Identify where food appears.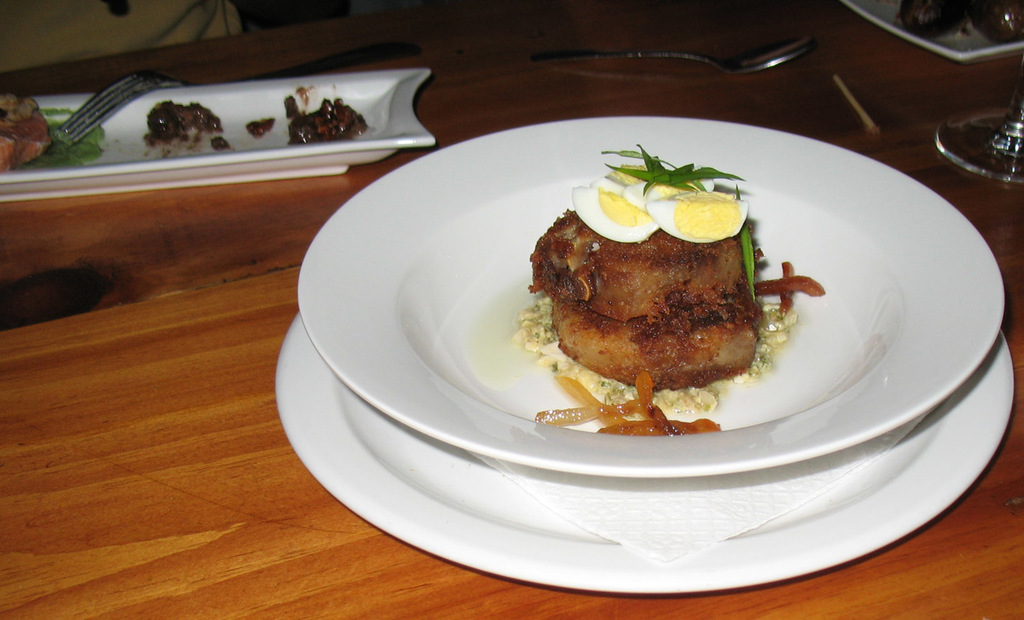
Appears at 551/149/789/440.
